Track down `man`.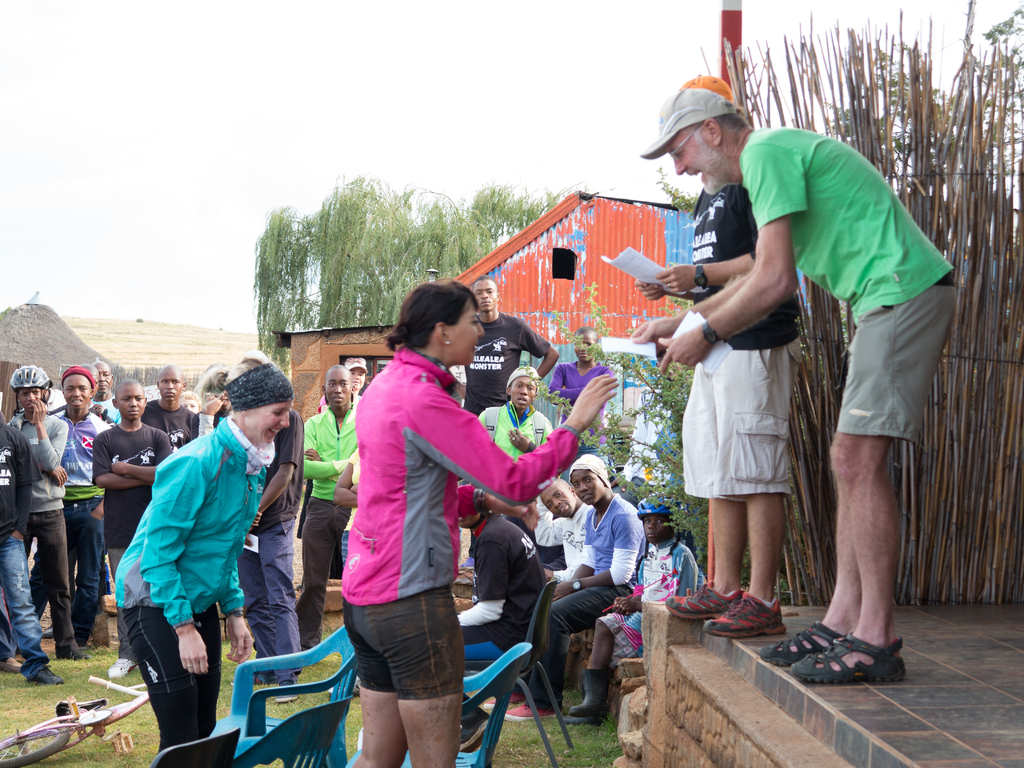
Tracked to (630, 74, 788, 642).
